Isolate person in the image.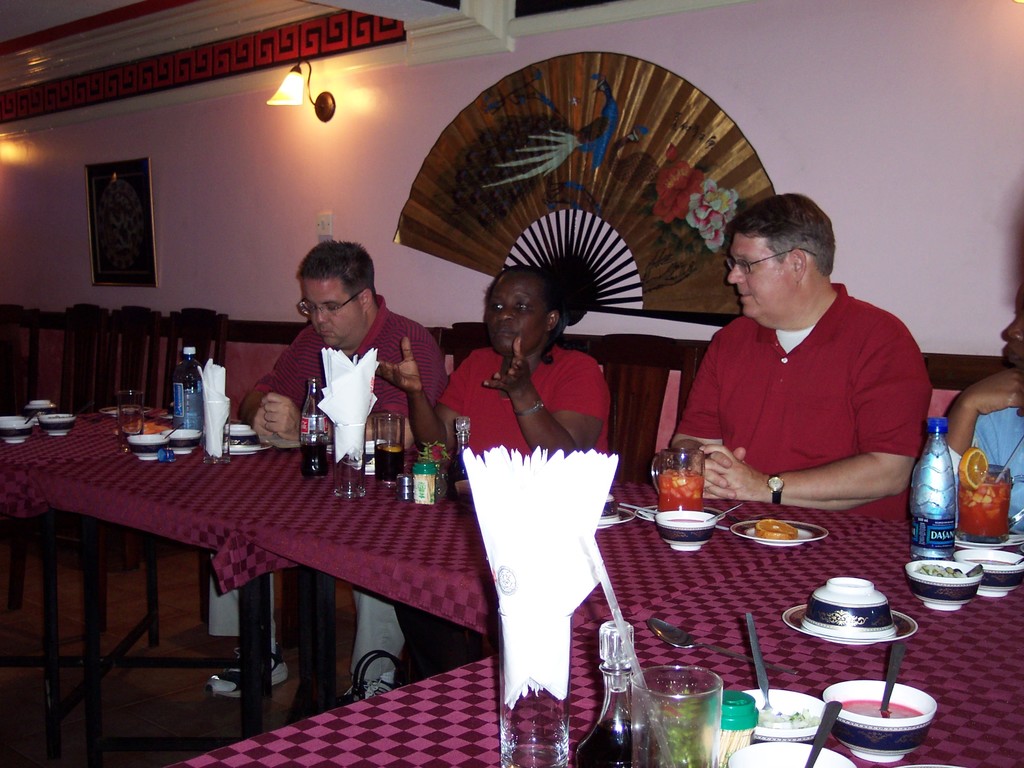
Isolated region: [210, 236, 449, 692].
